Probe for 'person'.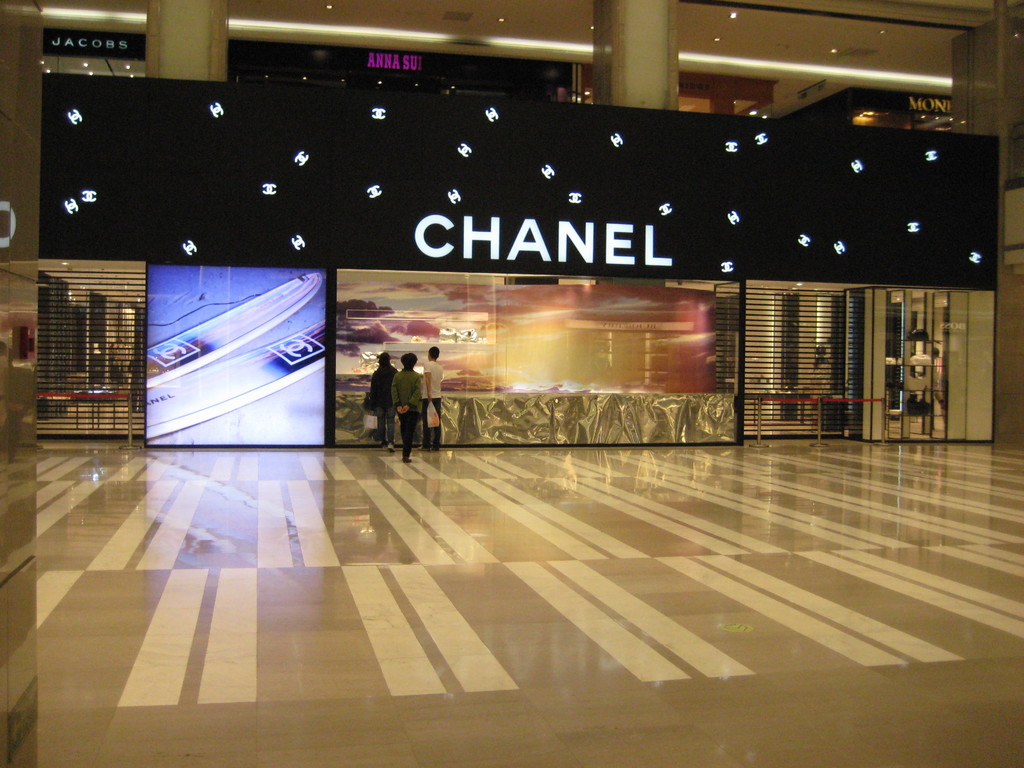
Probe result: <region>367, 348, 401, 449</region>.
